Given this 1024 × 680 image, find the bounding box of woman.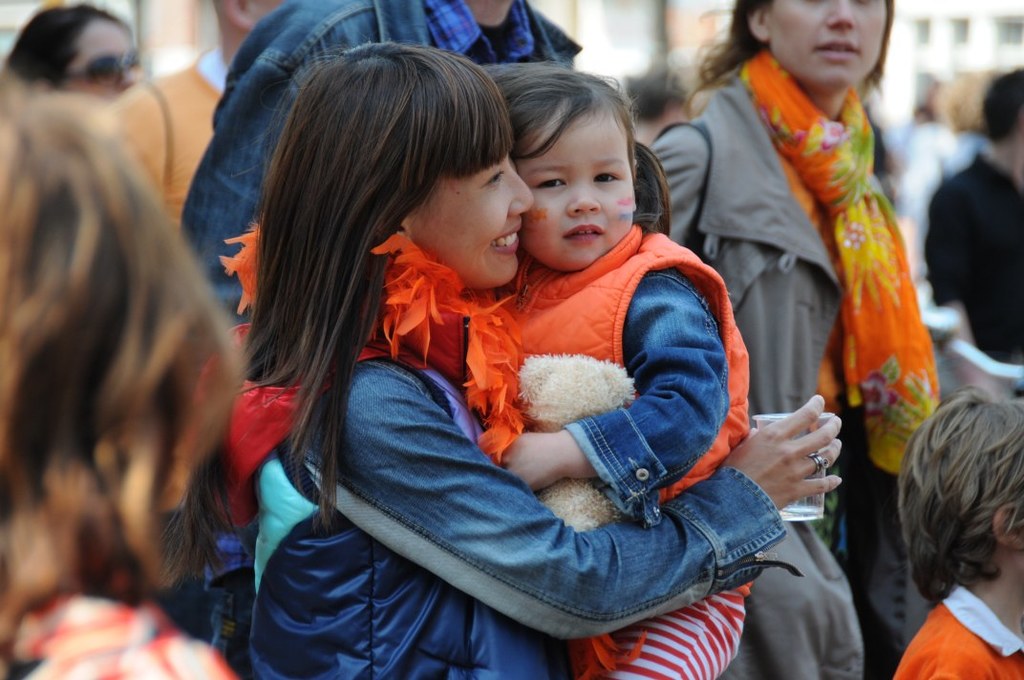
bbox=[142, 60, 848, 679].
